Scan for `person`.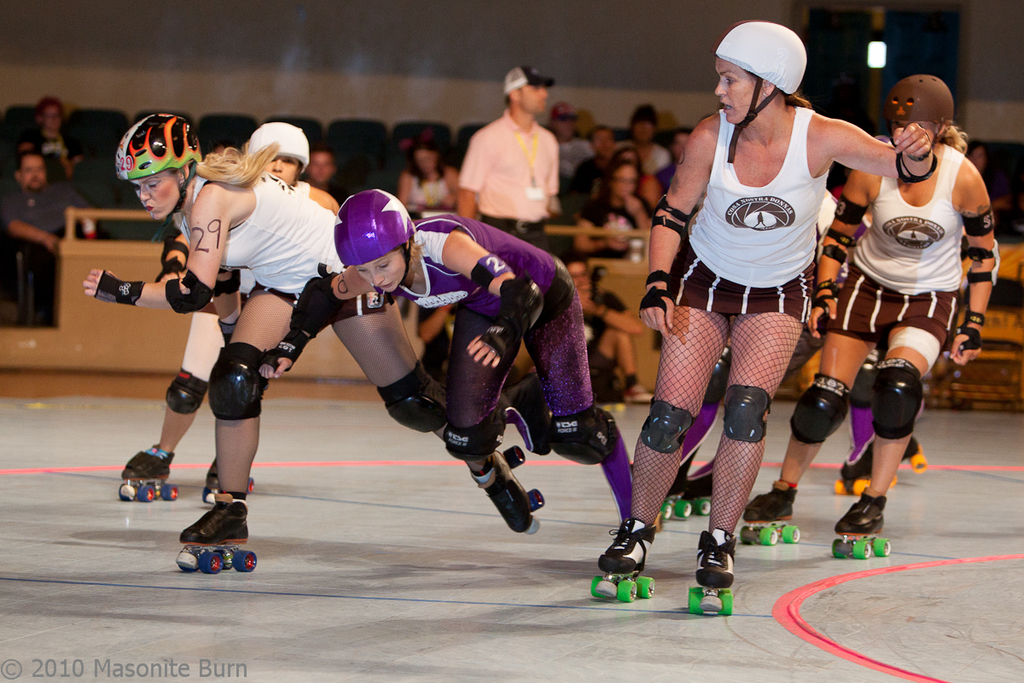
Scan result: rect(116, 125, 340, 478).
